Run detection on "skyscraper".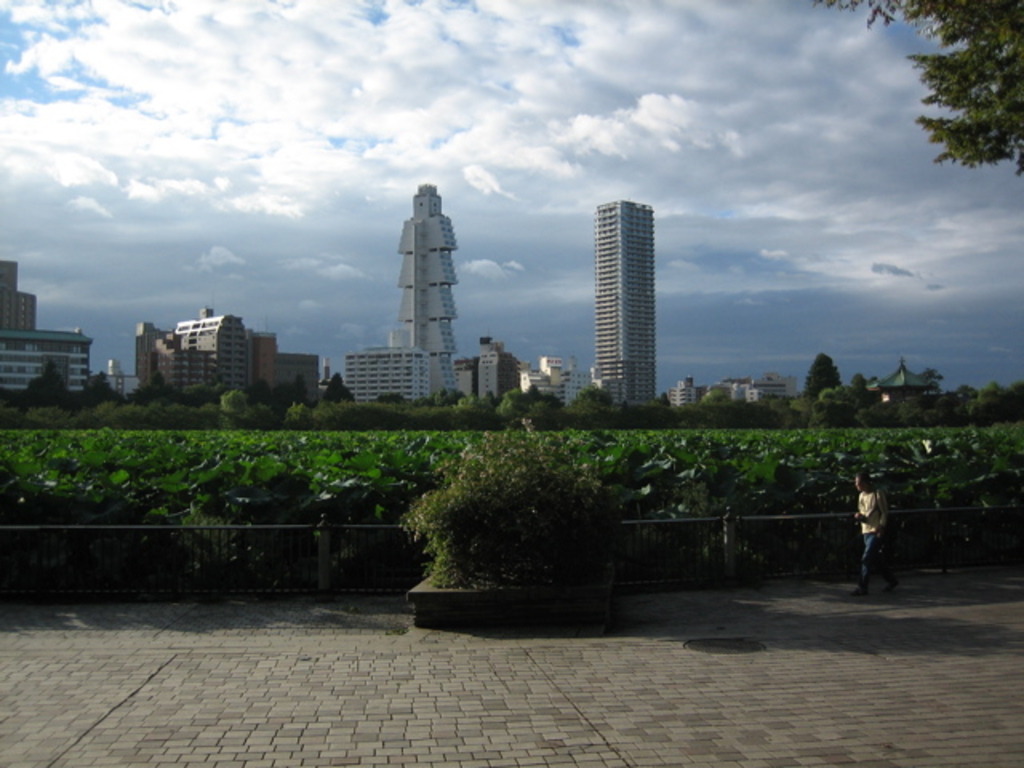
Result: Rect(392, 181, 459, 392).
